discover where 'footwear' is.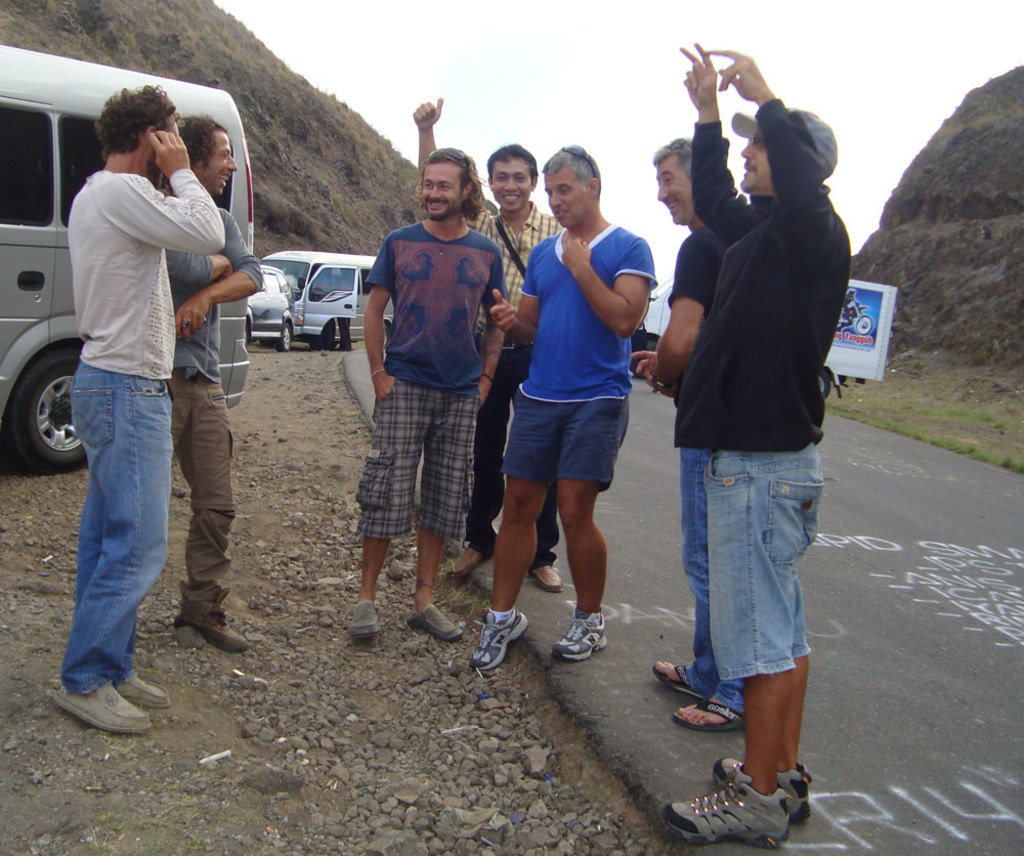
Discovered at rect(671, 700, 746, 734).
